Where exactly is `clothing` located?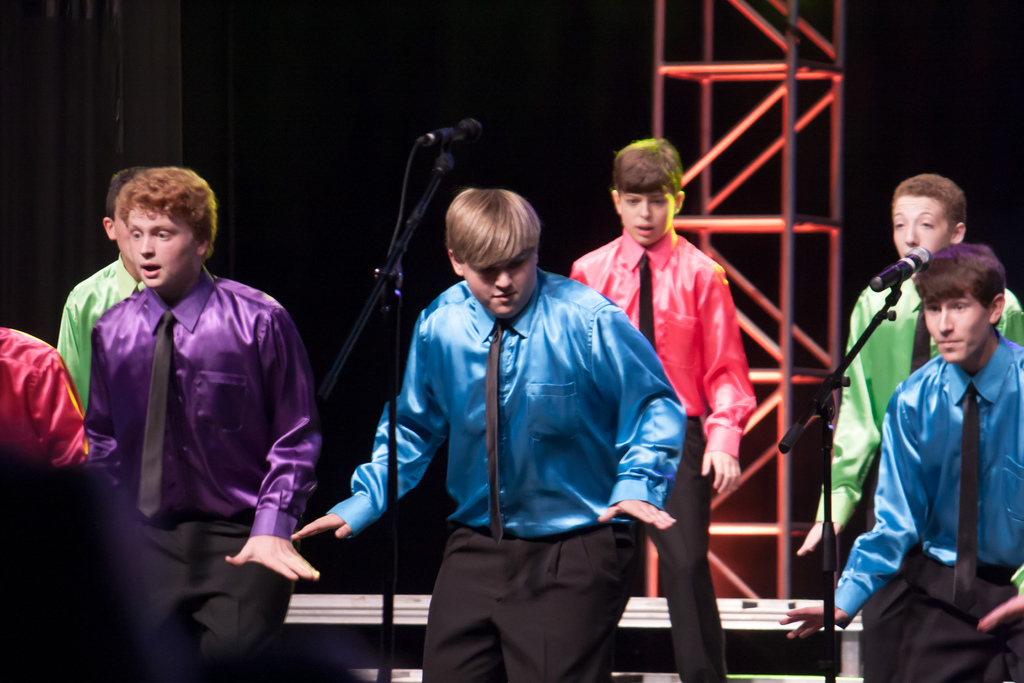
Its bounding box is <box>79,263,335,682</box>.
